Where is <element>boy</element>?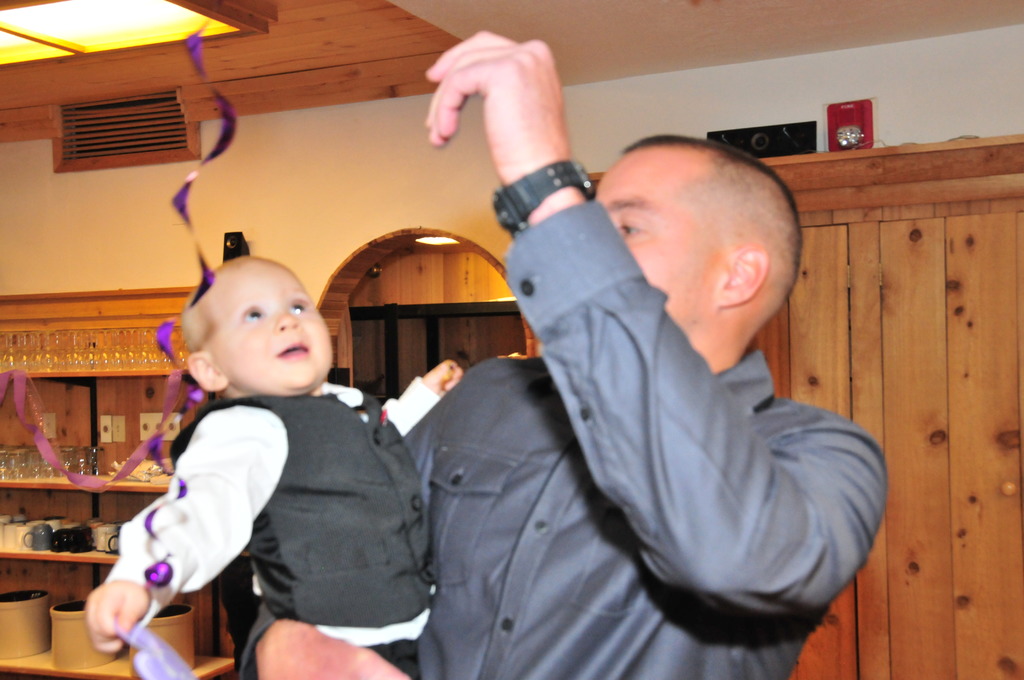
x1=84 y1=249 x2=464 y2=679.
